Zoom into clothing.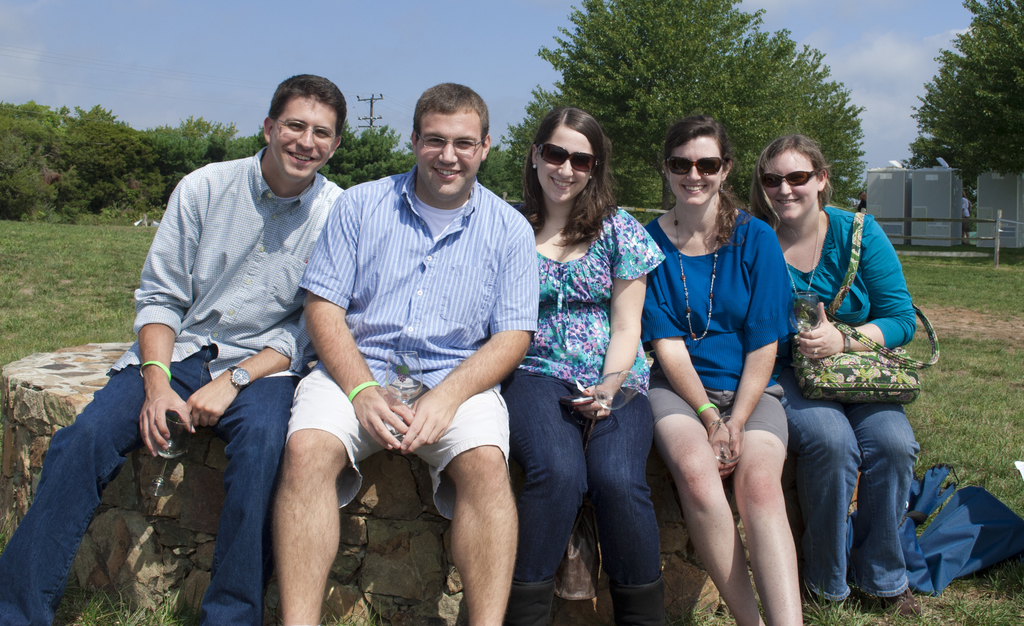
Zoom target: [778,200,922,604].
